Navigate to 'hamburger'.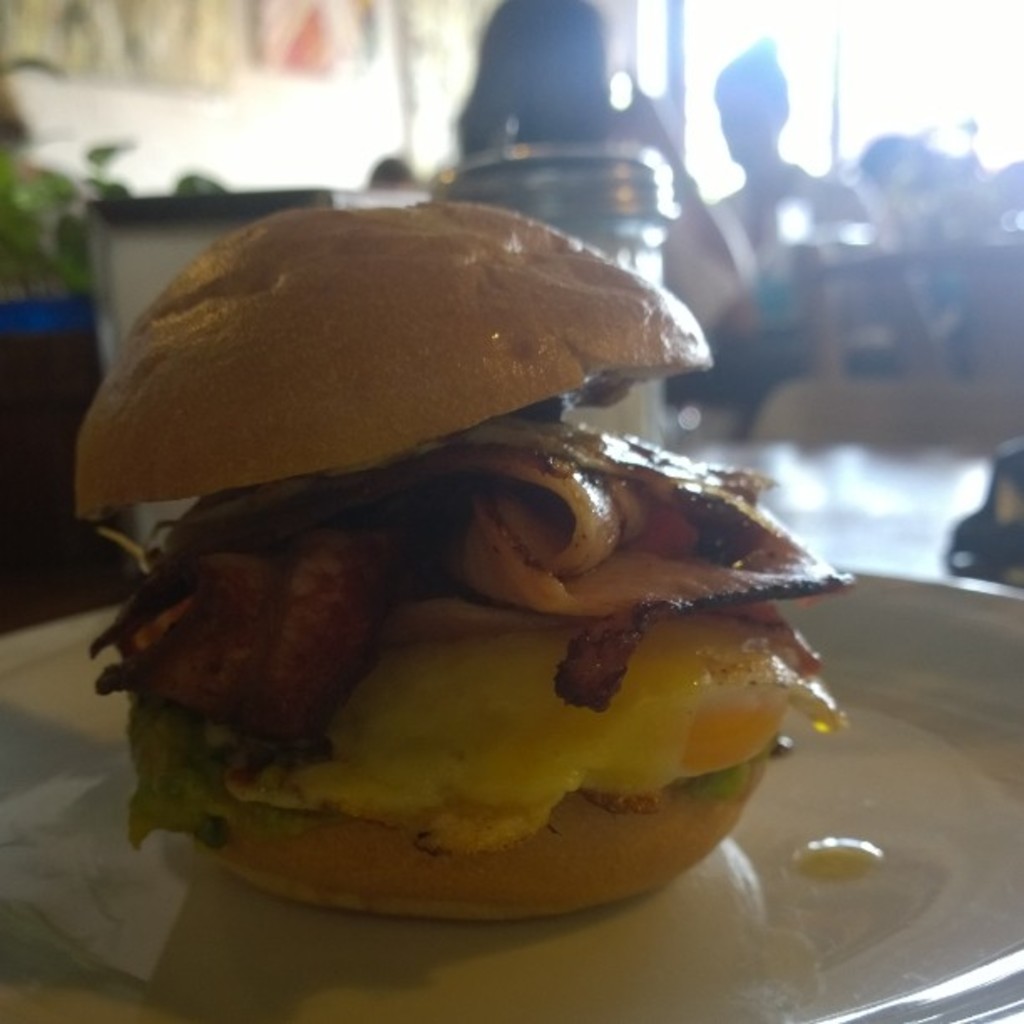
Navigation target: [left=67, top=201, right=868, bottom=929].
